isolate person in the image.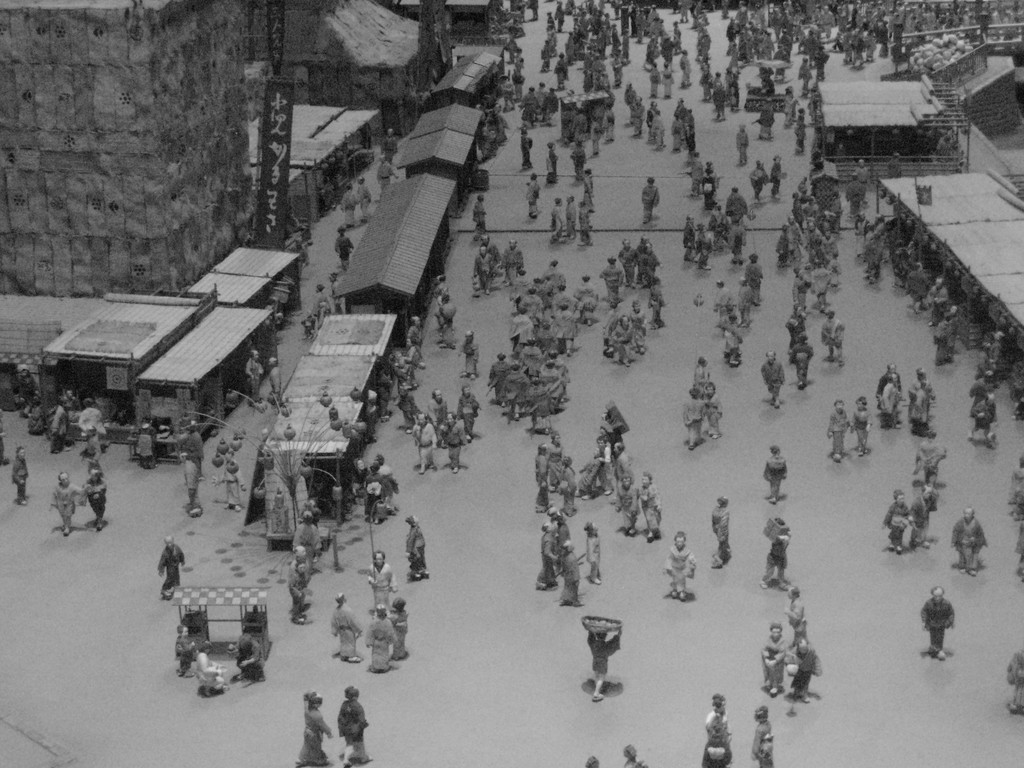
Isolated region: bbox(407, 515, 427, 582).
